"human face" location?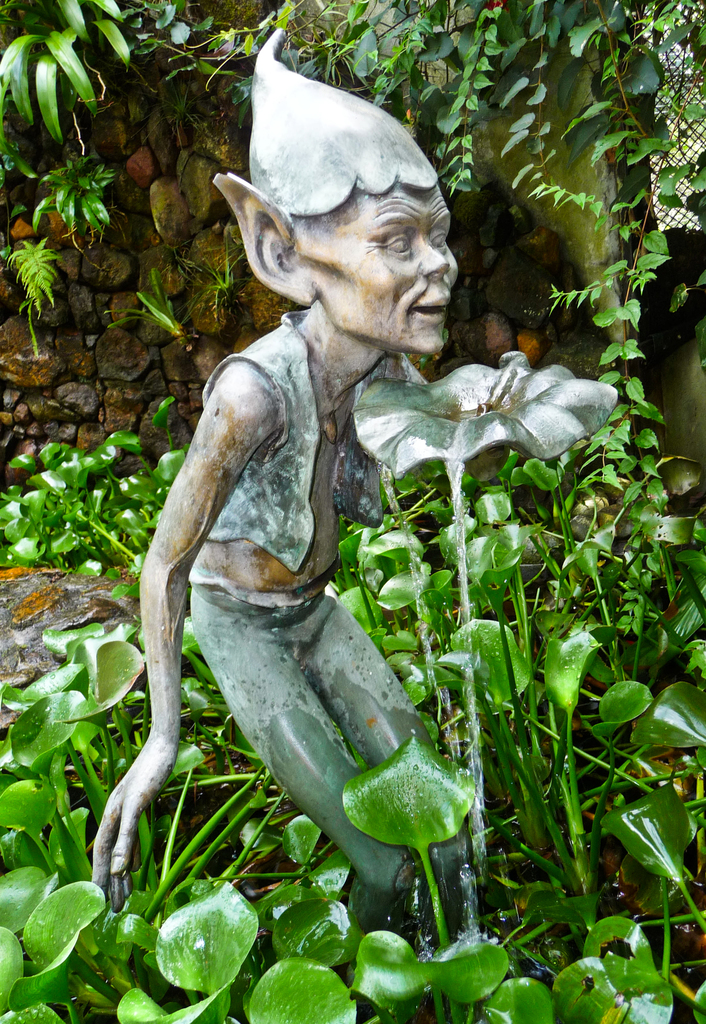
300 190 455 363
